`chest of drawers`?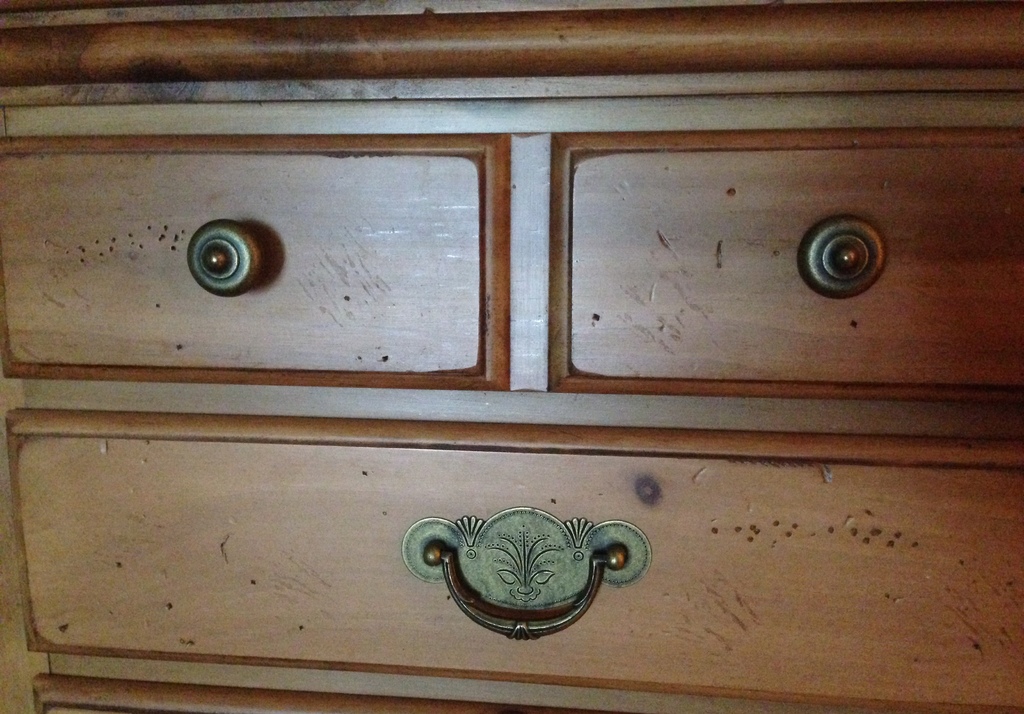
(left=0, top=0, right=1023, bottom=713)
